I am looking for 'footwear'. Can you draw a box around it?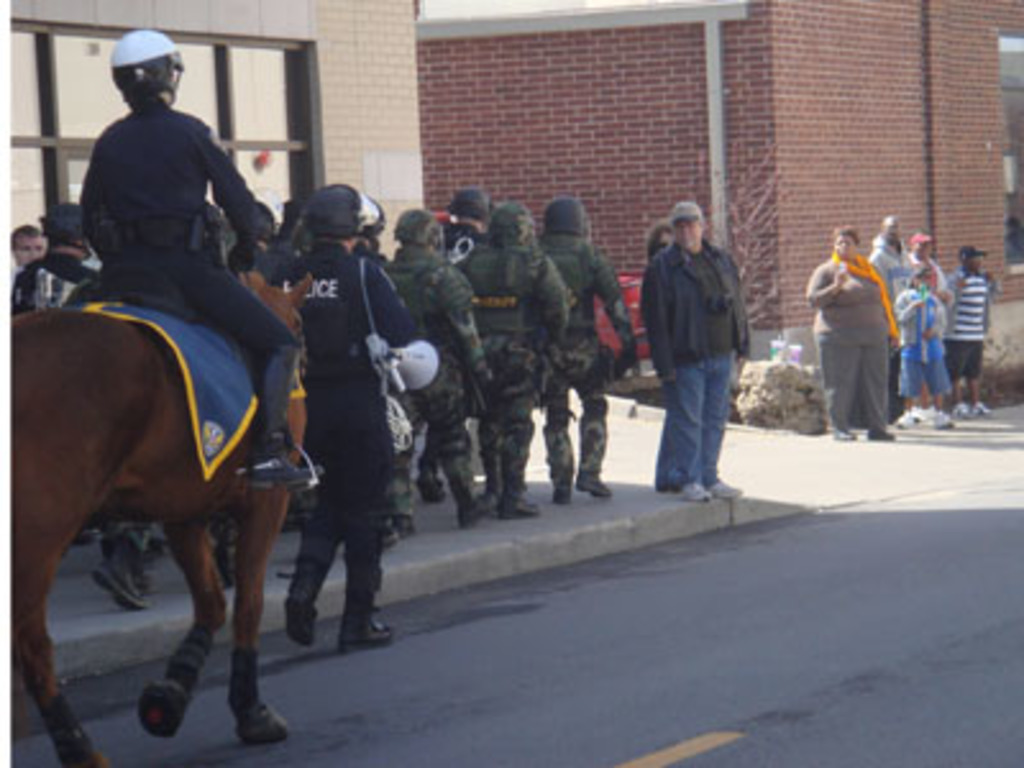
Sure, the bounding box is bbox=(494, 494, 540, 517).
